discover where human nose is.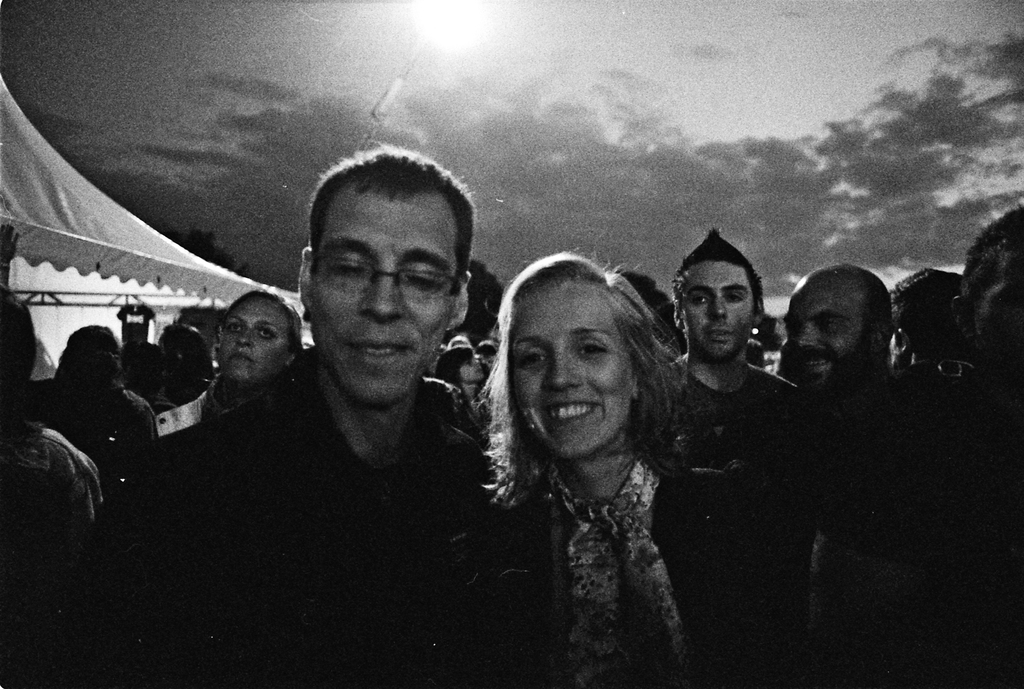
Discovered at [234, 325, 252, 349].
